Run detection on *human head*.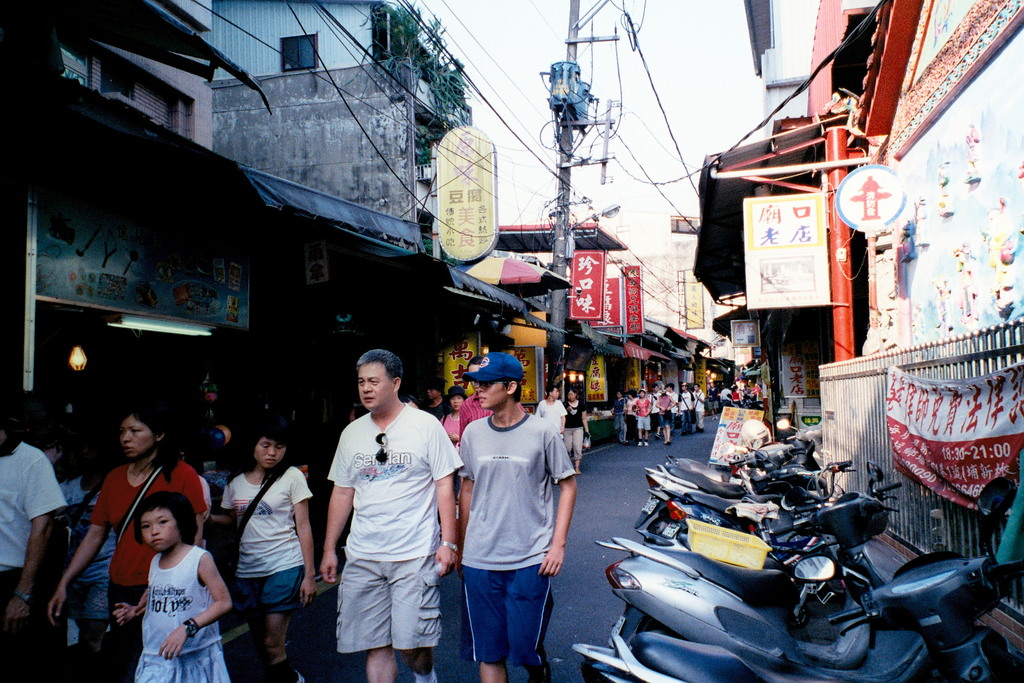
Result: x1=667 y1=383 x2=676 y2=391.
